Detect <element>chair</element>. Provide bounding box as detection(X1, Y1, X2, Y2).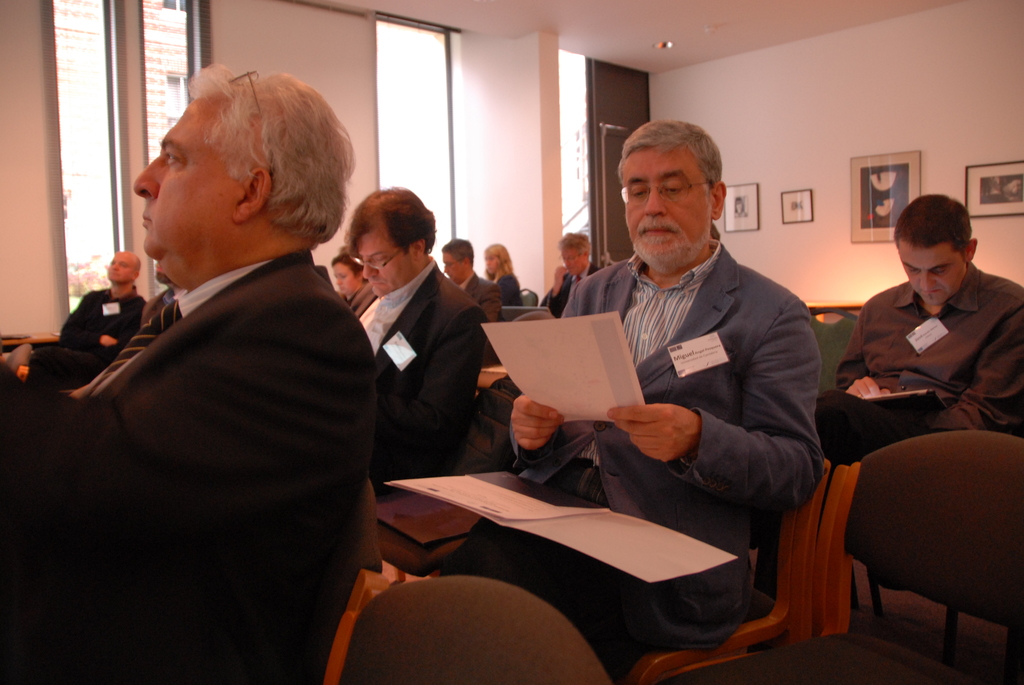
detection(852, 425, 1020, 684).
